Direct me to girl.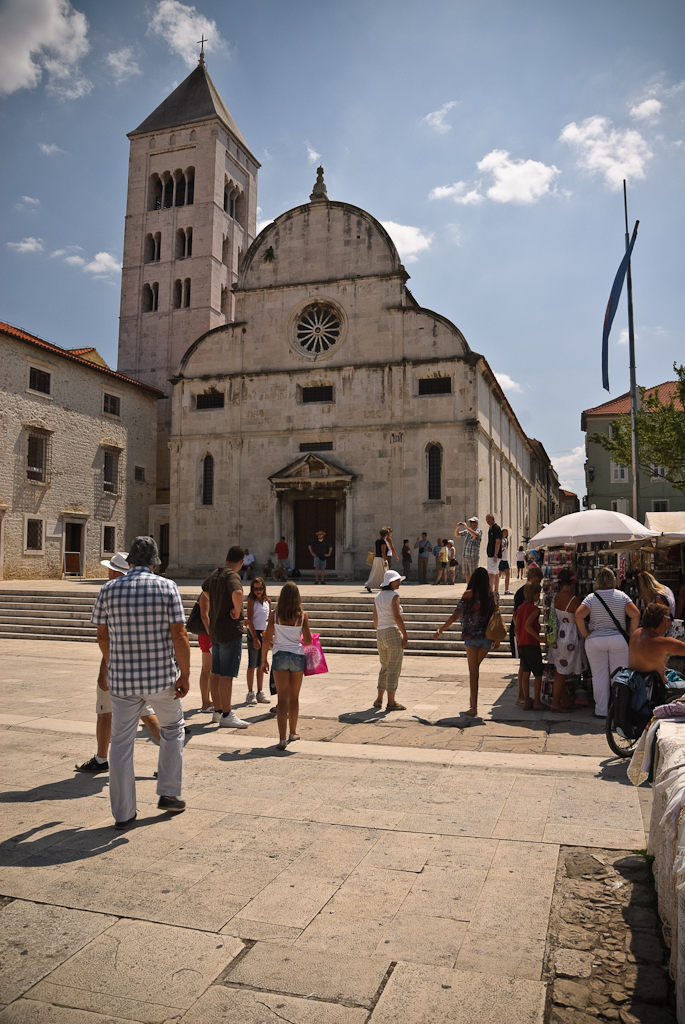
Direction: (249,579,274,688).
